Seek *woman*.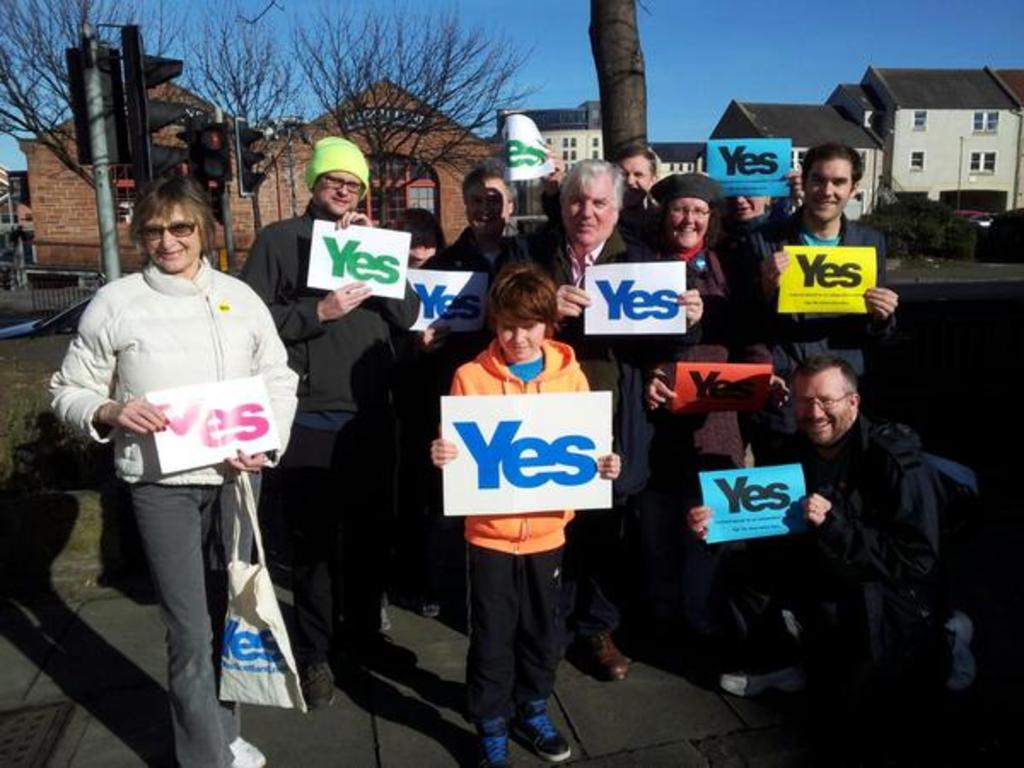
select_region(640, 176, 778, 589).
